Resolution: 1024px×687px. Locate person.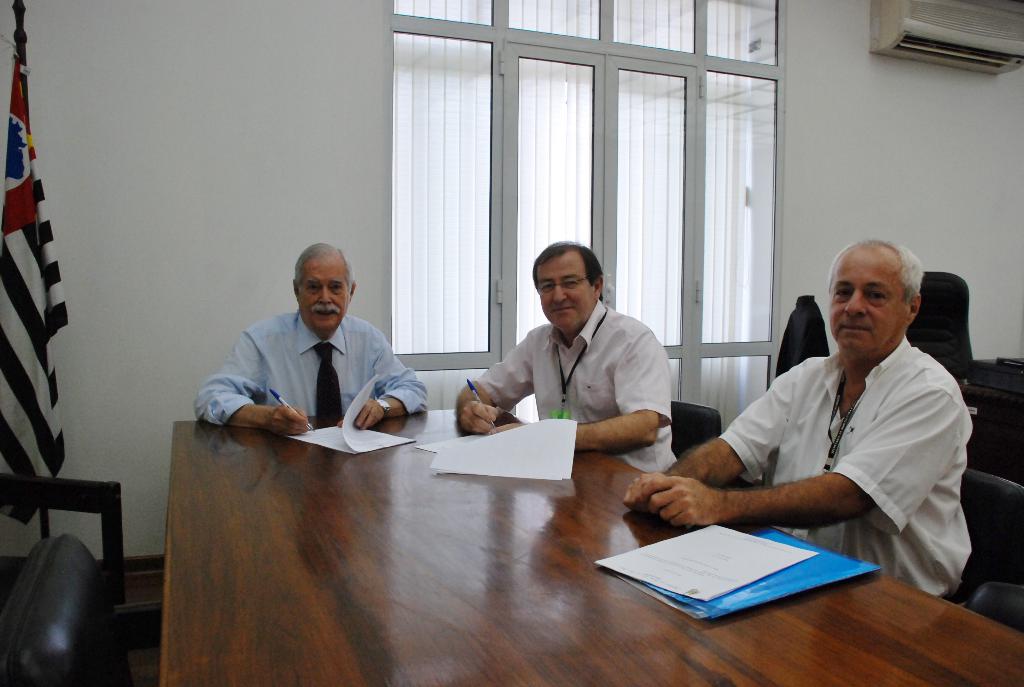
(left=190, top=238, right=435, bottom=438).
